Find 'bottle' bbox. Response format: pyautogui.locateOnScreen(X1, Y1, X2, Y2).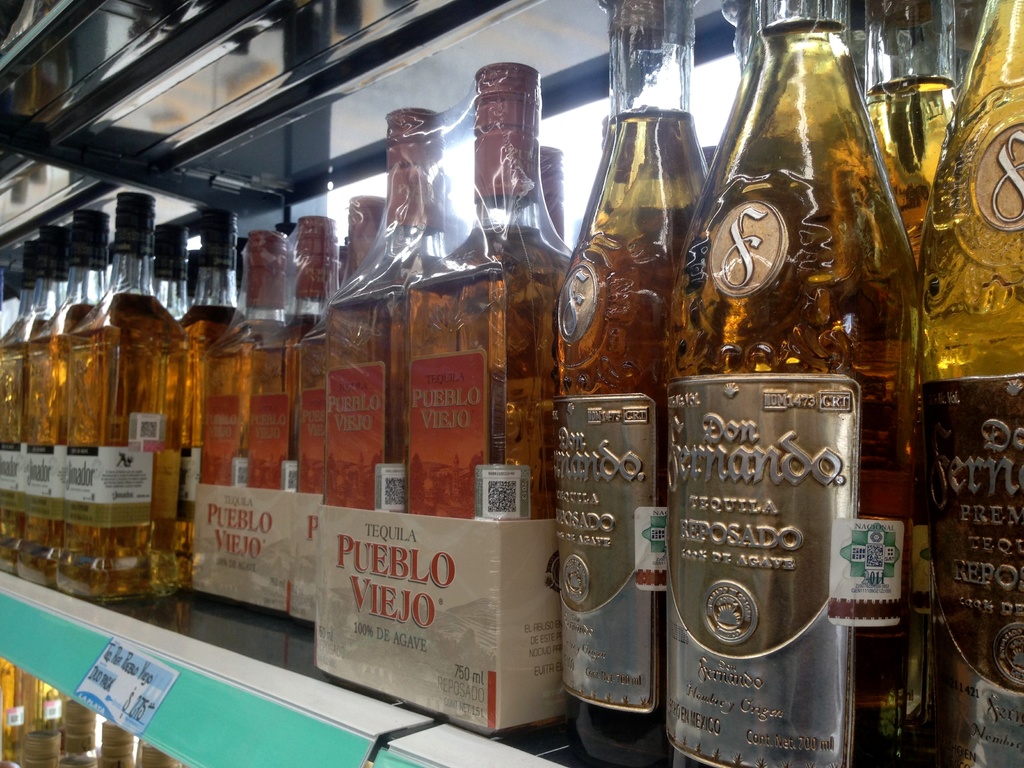
pyautogui.locateOnScreen(65, 695, 110, 767).
